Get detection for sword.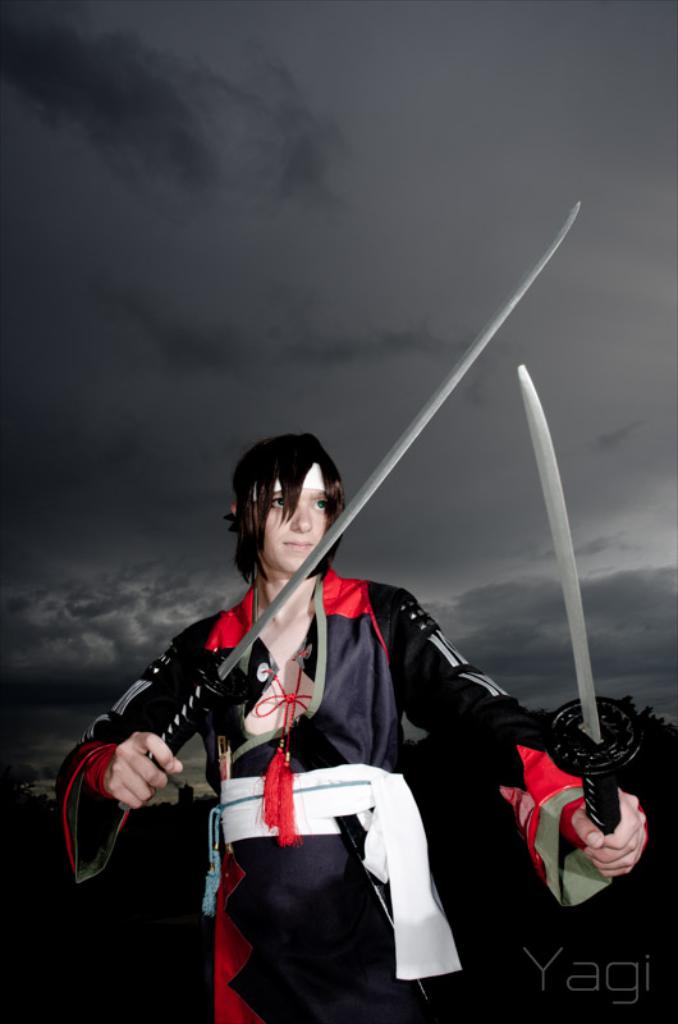
Detection: <box>116,197,581,814</box>.
